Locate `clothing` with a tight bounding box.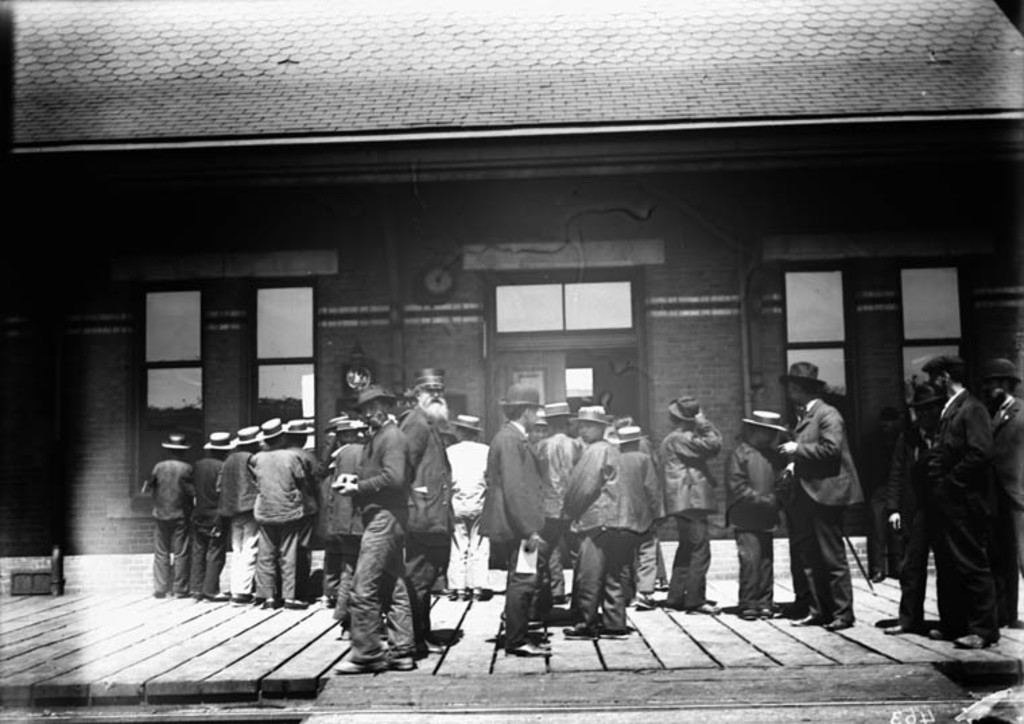
<box>392,400,447,648</box>.
